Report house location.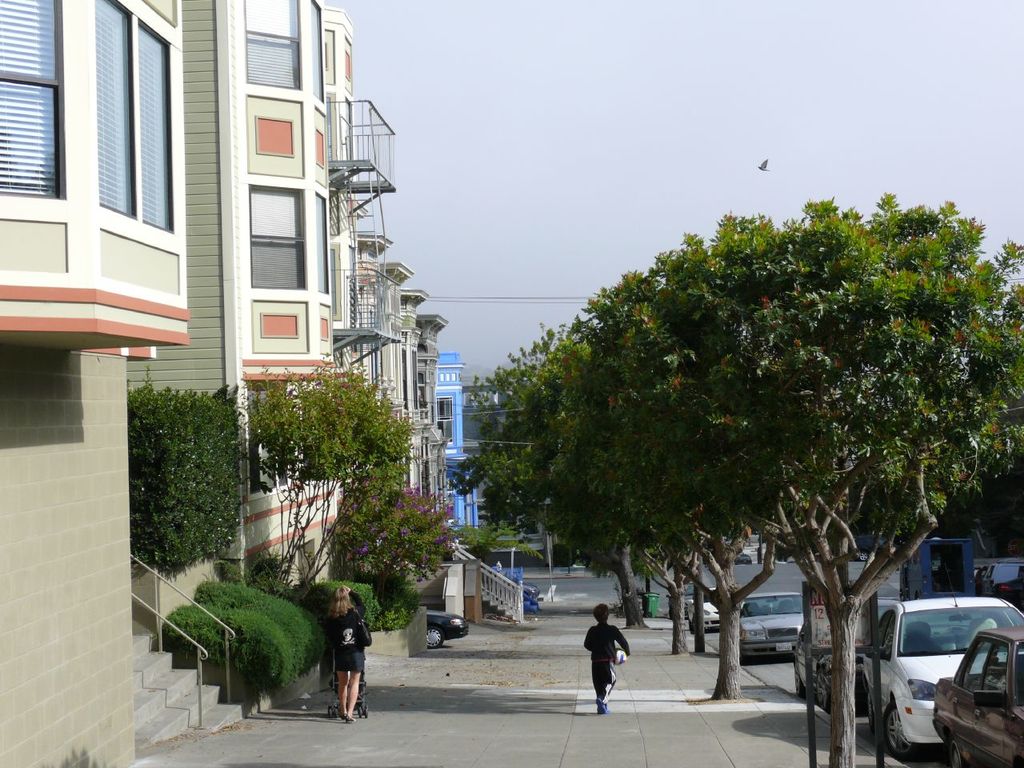
Report: (x1=125, y1=0, x2=349, y2=710).
